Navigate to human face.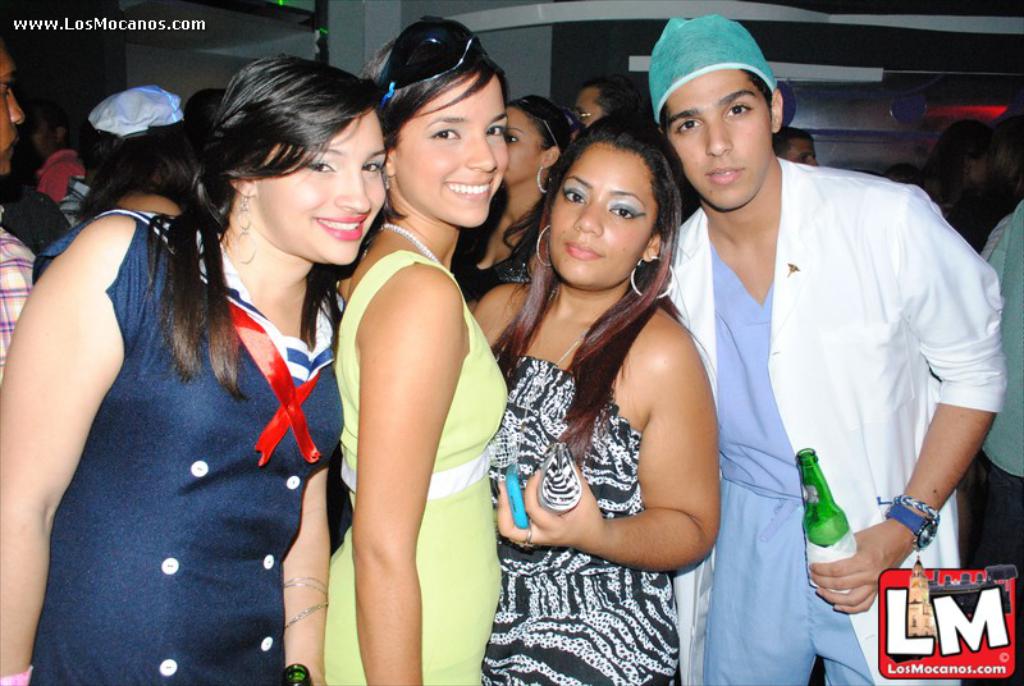
Navigation target: <bbox>666, 73, 776, 214</bbox>.
